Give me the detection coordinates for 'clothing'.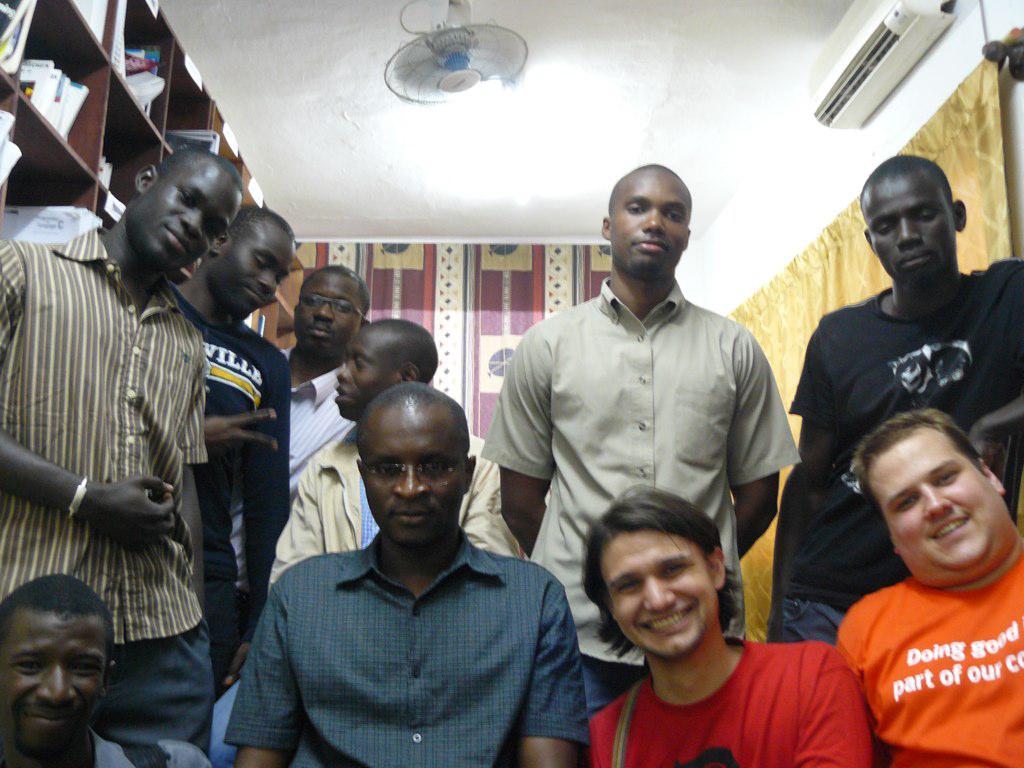
[x1=172, y1=274, x2=290, y2=682].
